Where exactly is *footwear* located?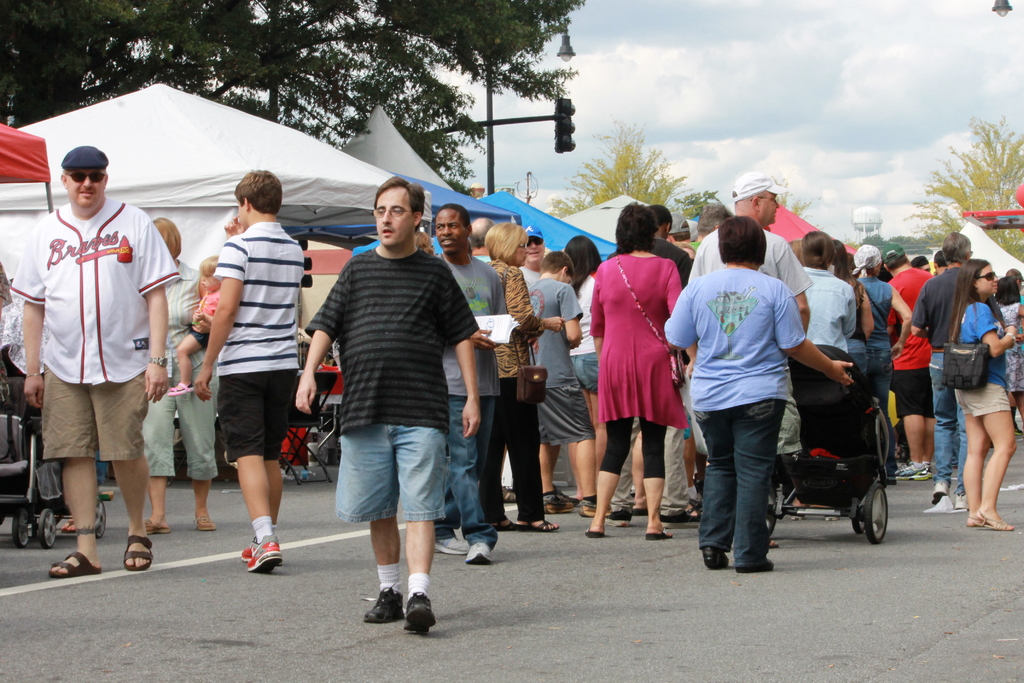
Its bounding box is {"left": 518, "top": 517, "right": 557, "bottom": 530}.
